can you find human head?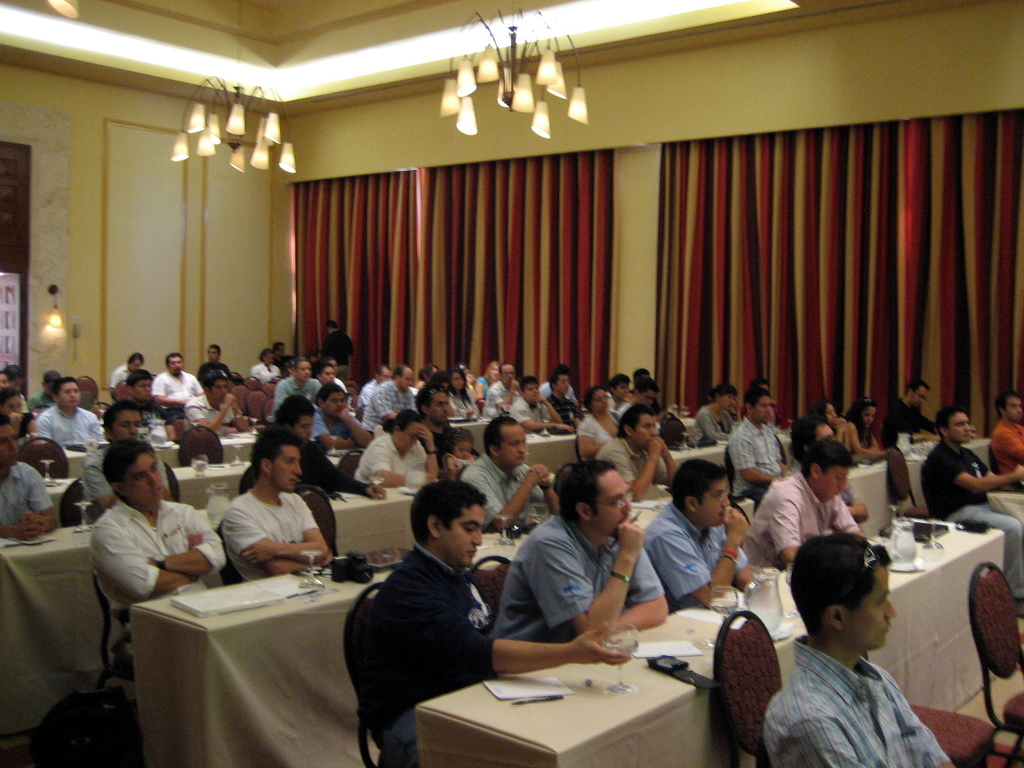
Yes, bounding box: box=[934, 409, 969, 448].
